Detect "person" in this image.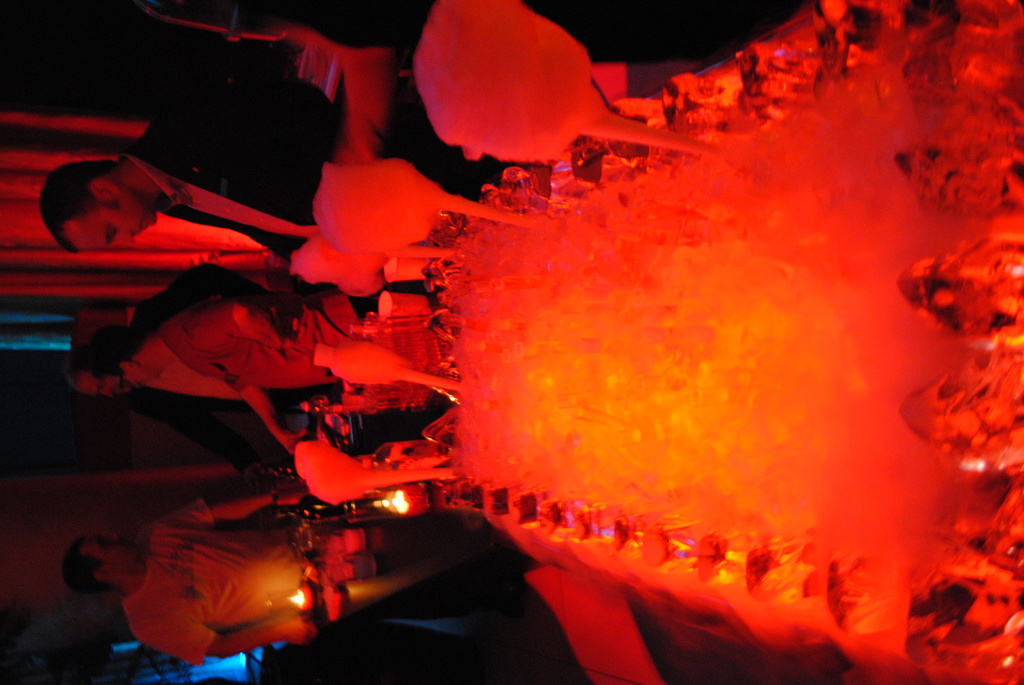
Detection: (65,264,465,462).
